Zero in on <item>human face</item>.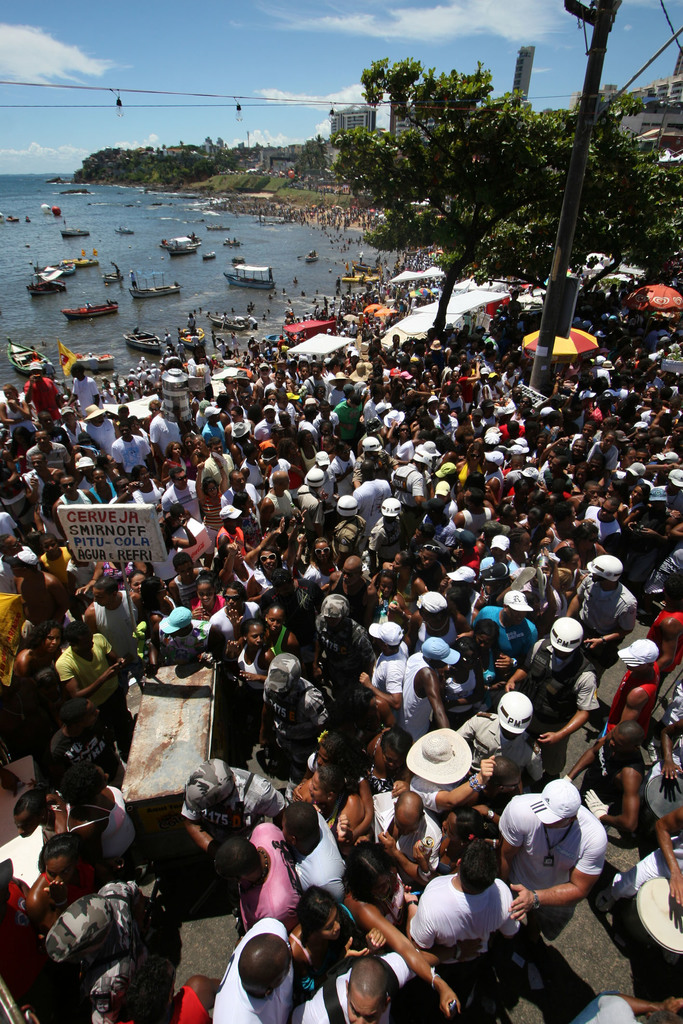
Zeroed in: (270,610,282,631).
